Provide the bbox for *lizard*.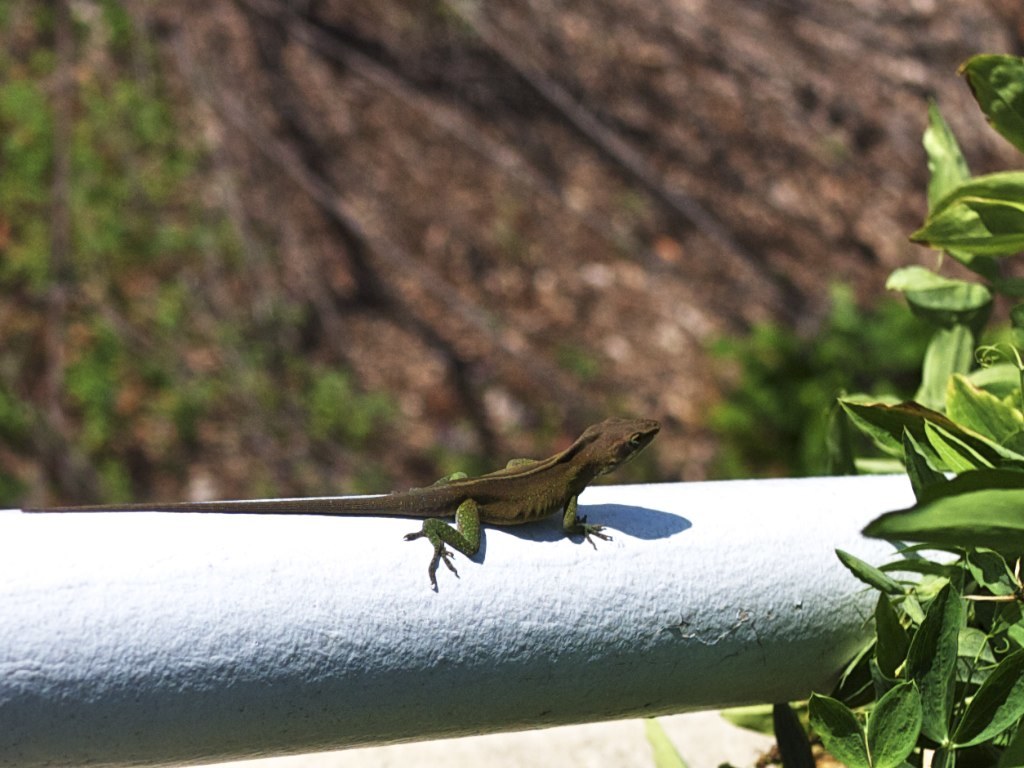
detection(176, 407, 697, 608).
